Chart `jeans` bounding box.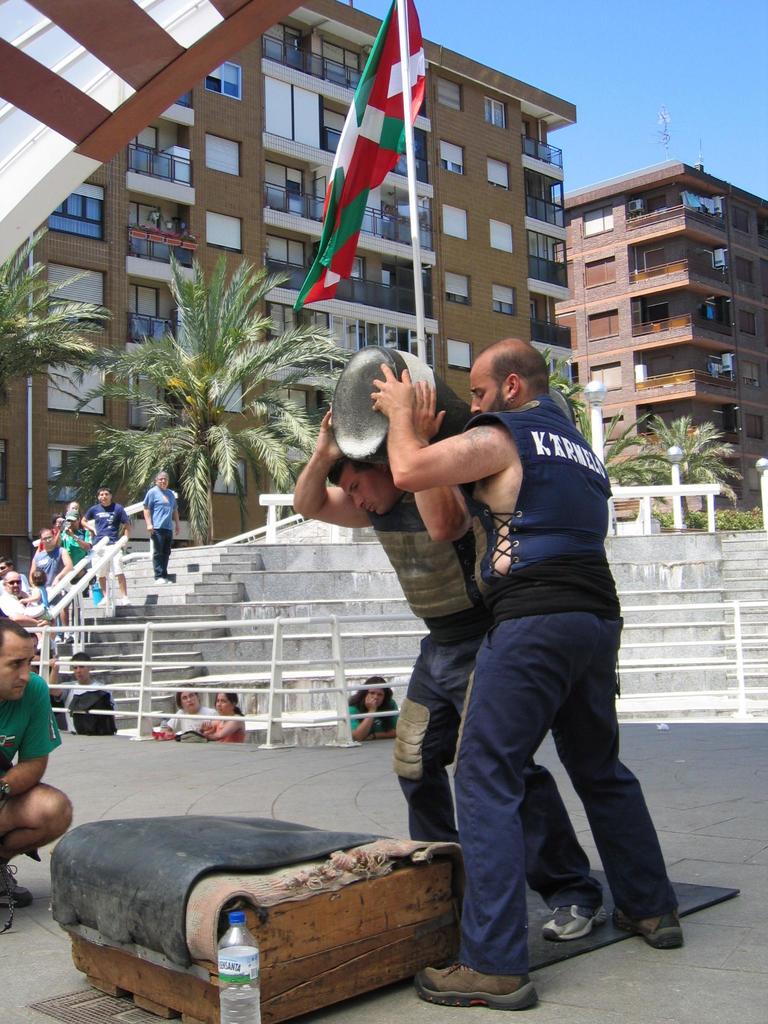
Charted: (394,634,600,910).
